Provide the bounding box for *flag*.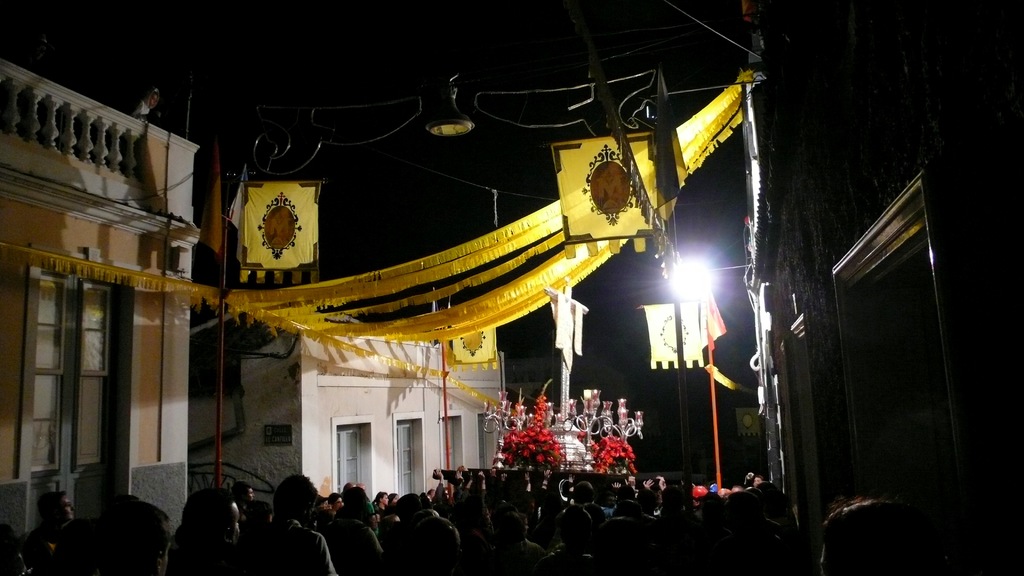
{"left": 701, "top": 284, "right": 727, "bottom": 344}.
